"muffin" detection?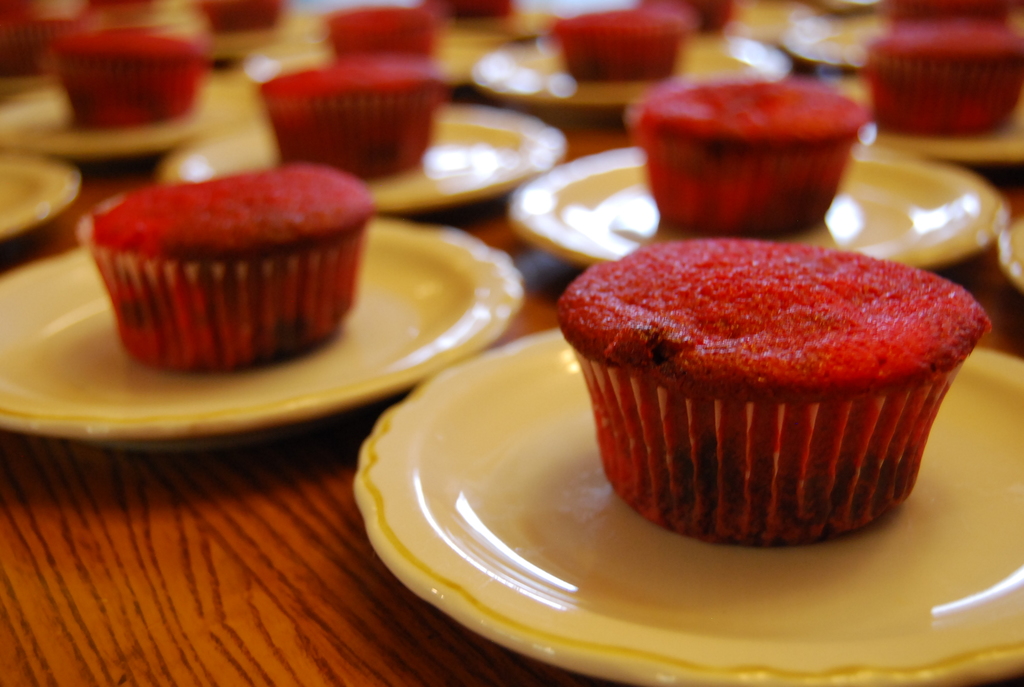
box(424, 0, 514, 20)
